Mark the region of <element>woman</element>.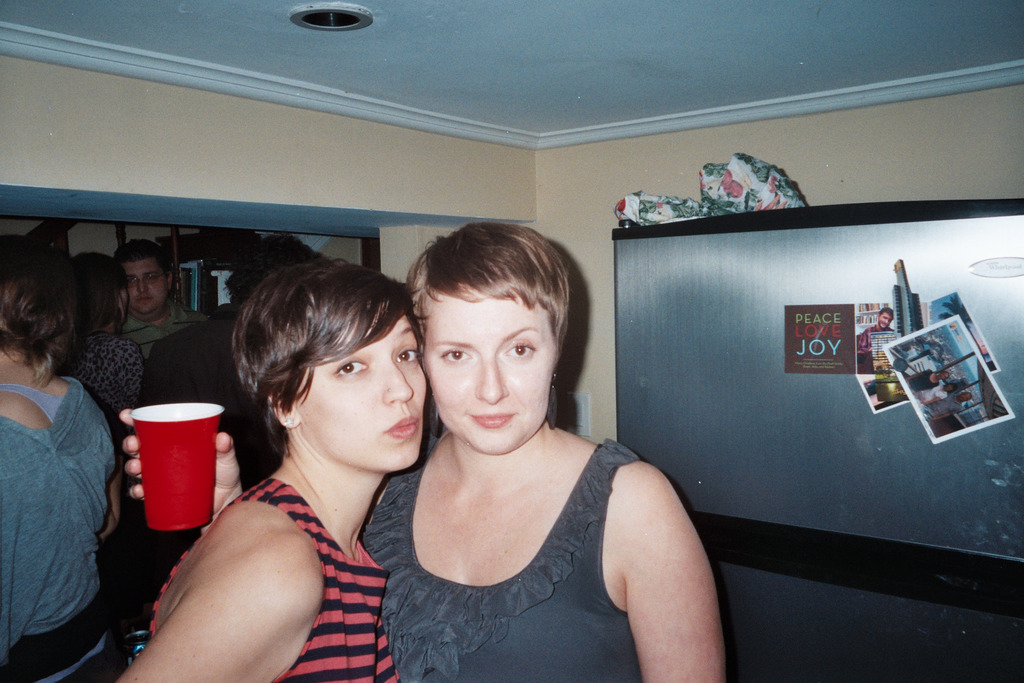
Region: {"left": 114, "top": 256, "right": 428, "bottom": 682}.
